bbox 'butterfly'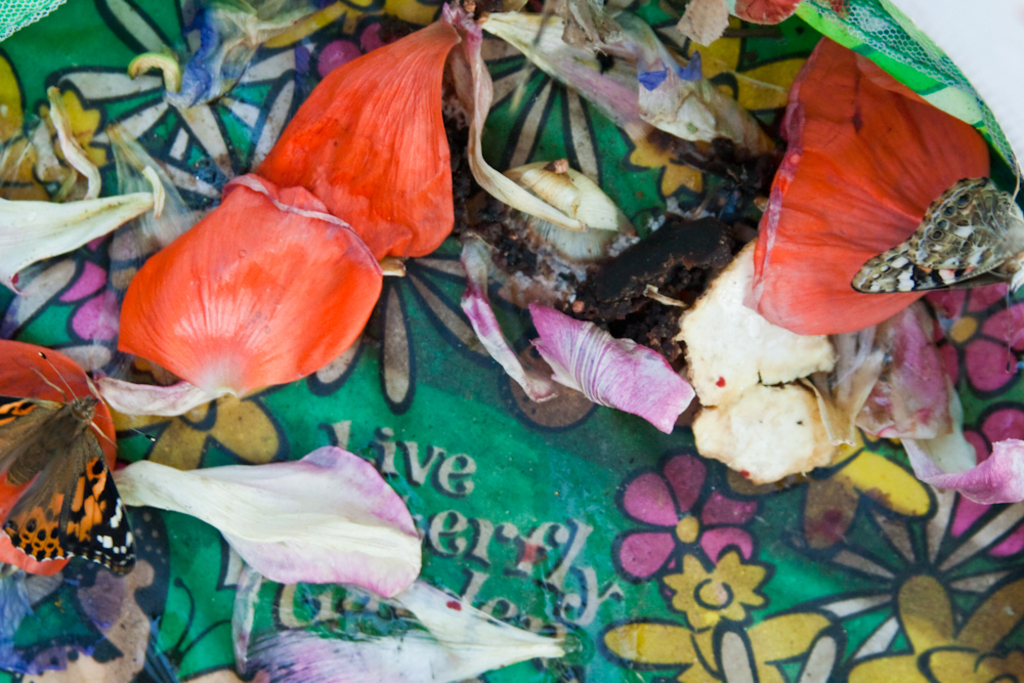
<box>846,175,1023,295</box>
